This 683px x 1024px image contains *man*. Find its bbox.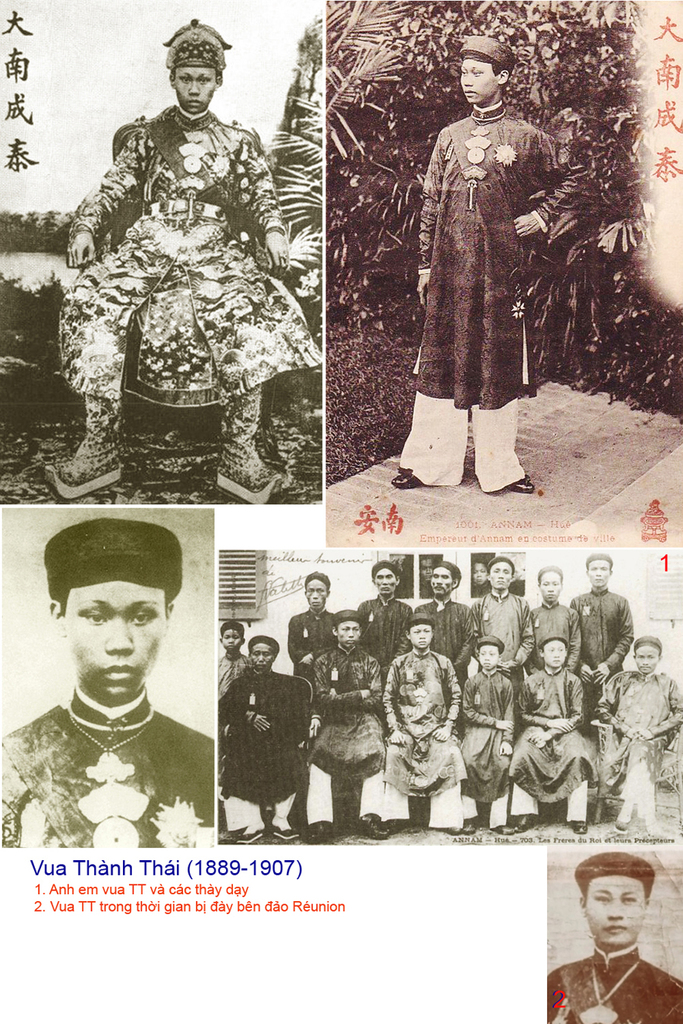
region(544, 855, 682, 1023).
